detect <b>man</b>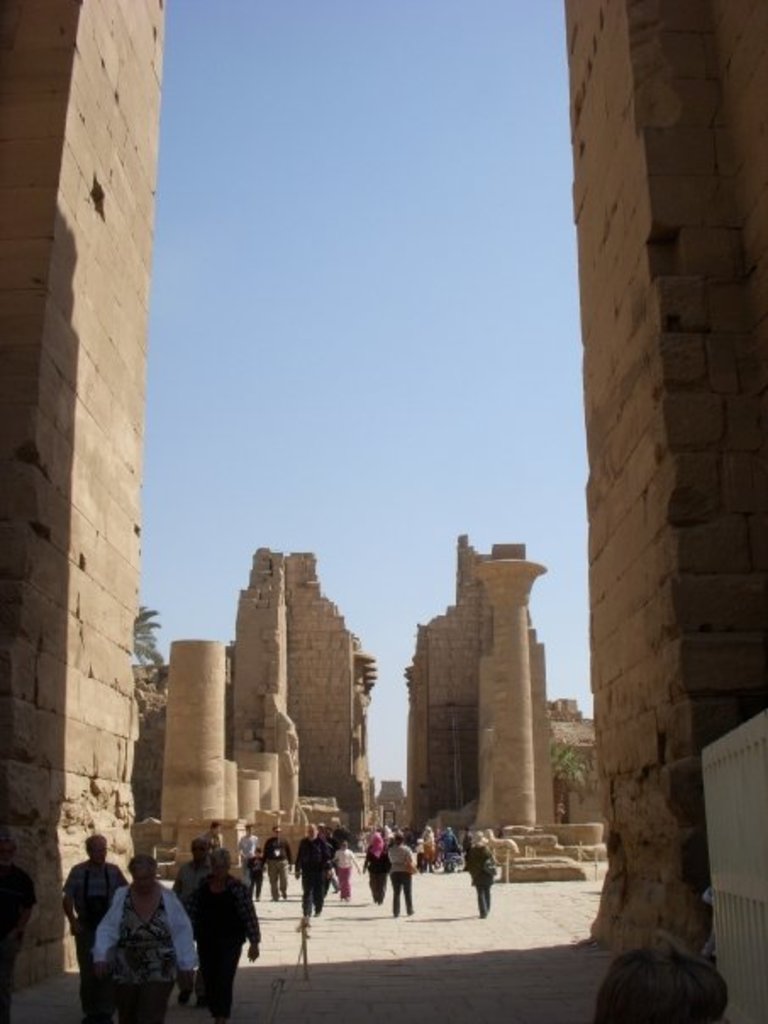
locate(176, 836, 215, 909)
